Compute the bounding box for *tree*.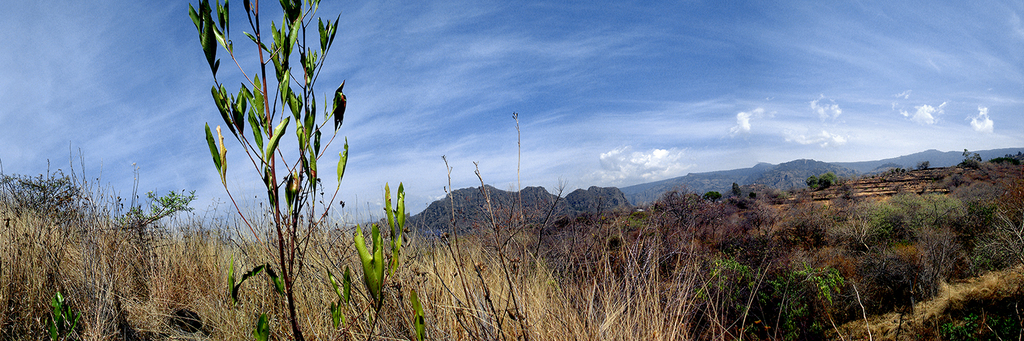
[802, 165, 842, 190].
